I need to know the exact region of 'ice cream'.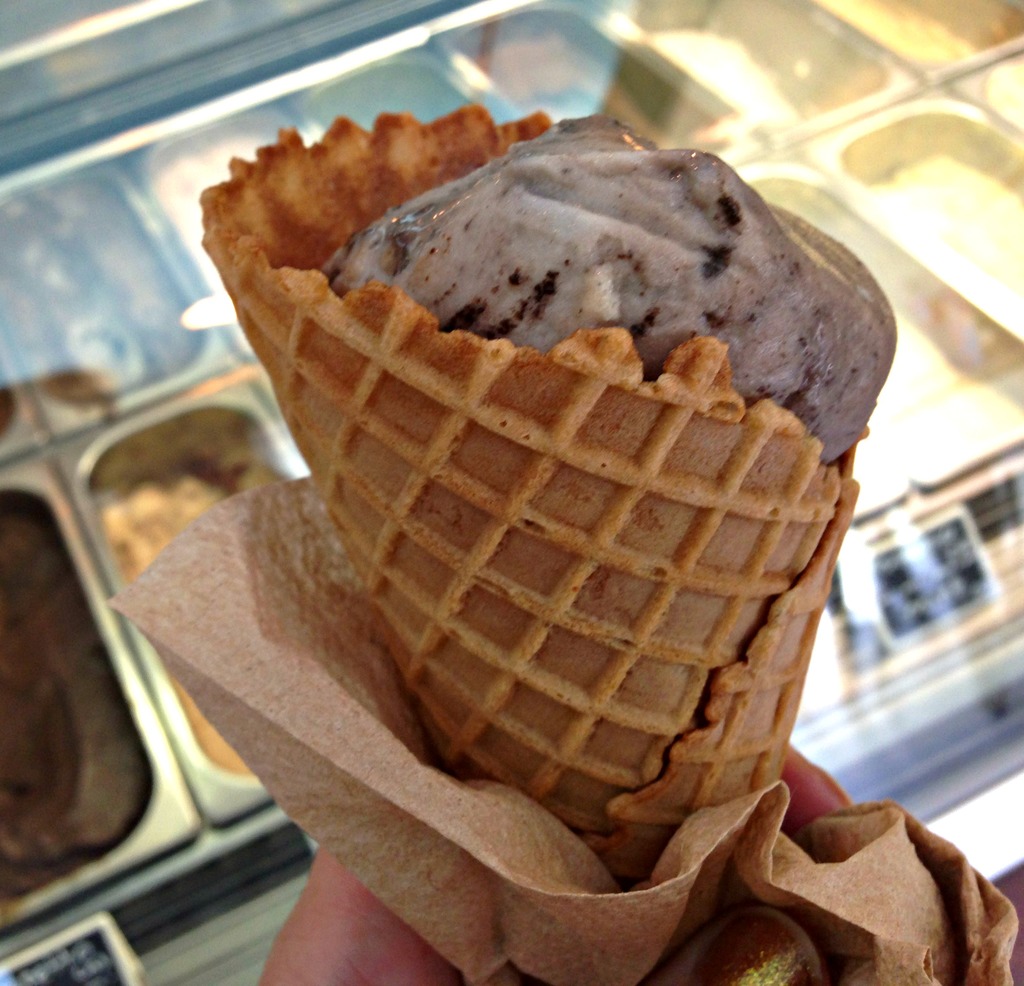
Region: bbox=(209, 54, 890, 845).
